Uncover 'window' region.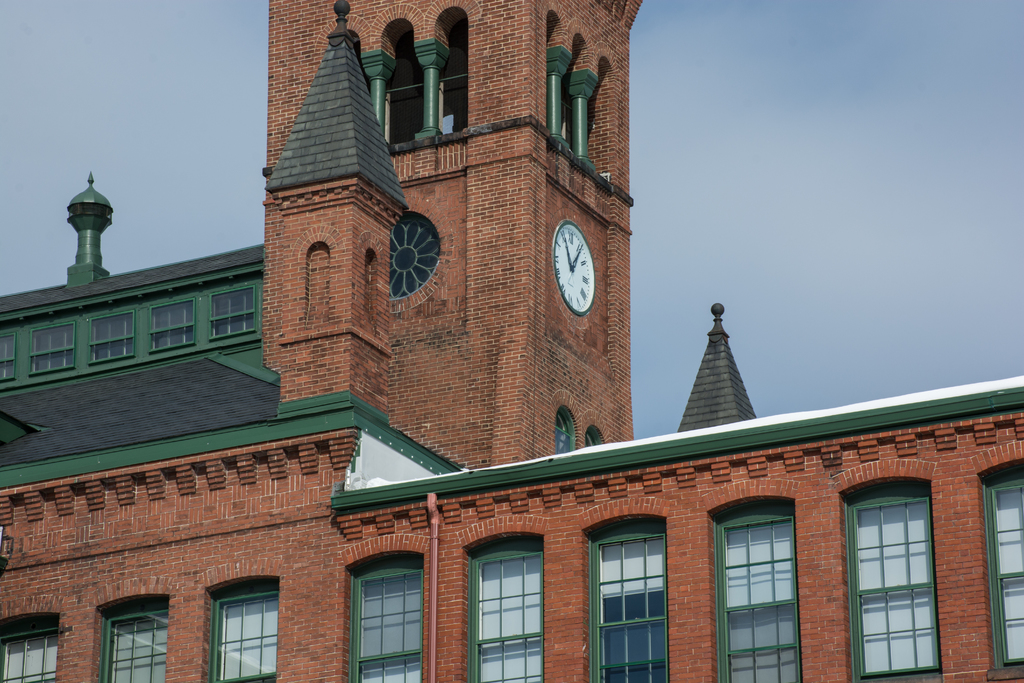
Uncovered: pyautogui.locateOnScreen(95, 574, 172, 682).
